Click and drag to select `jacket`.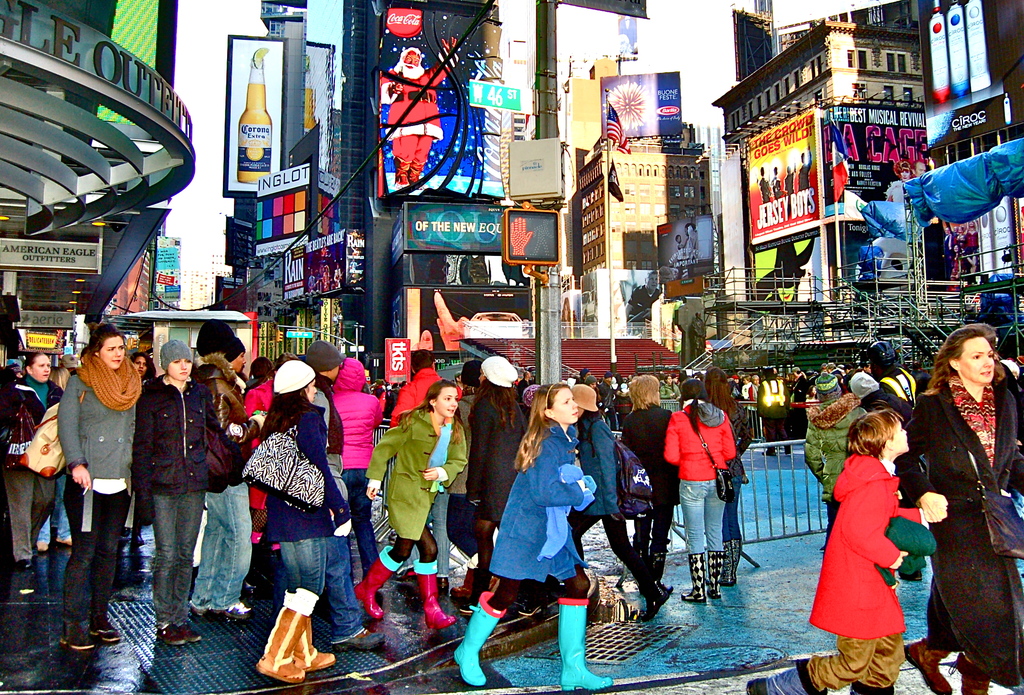
Selection: (15, 377, 63, 423).
